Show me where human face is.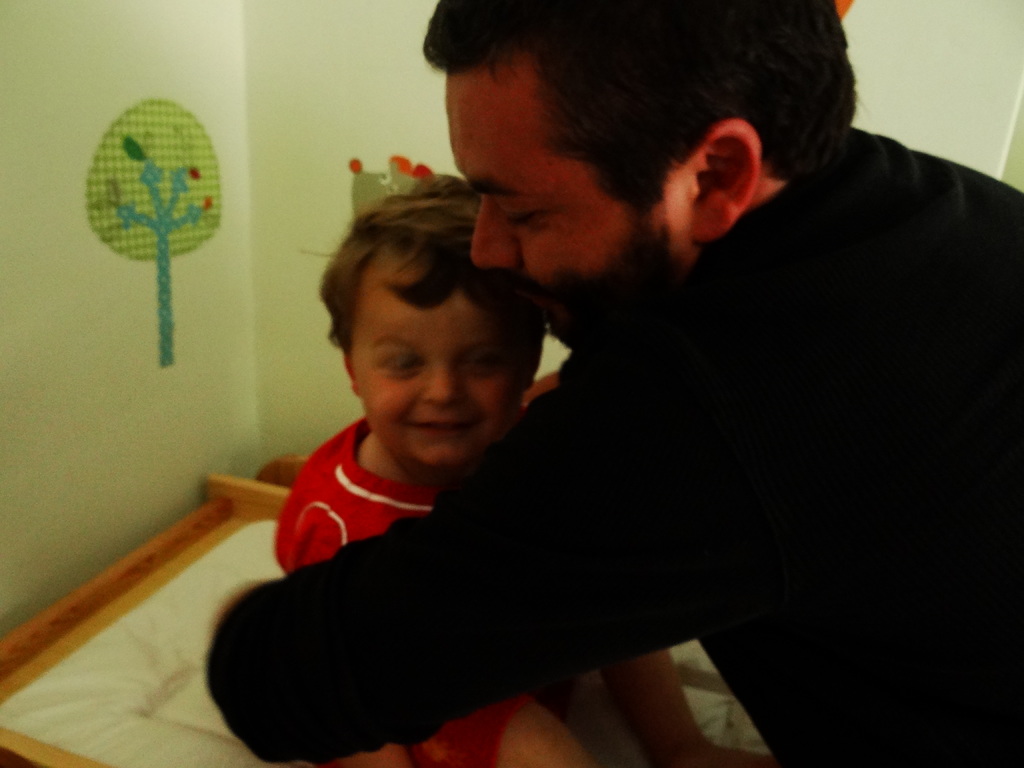
human face is at region(352, 287, 532, 468).
